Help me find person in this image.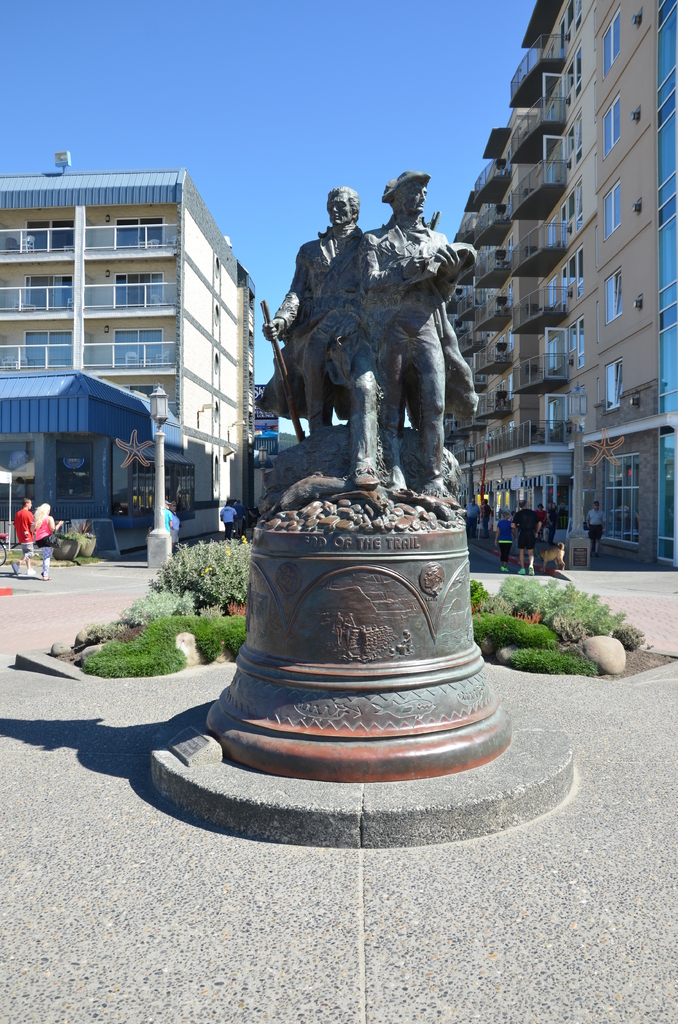
Found it: pyautogui.locateOnScreen(512, 497, 542, 574).
